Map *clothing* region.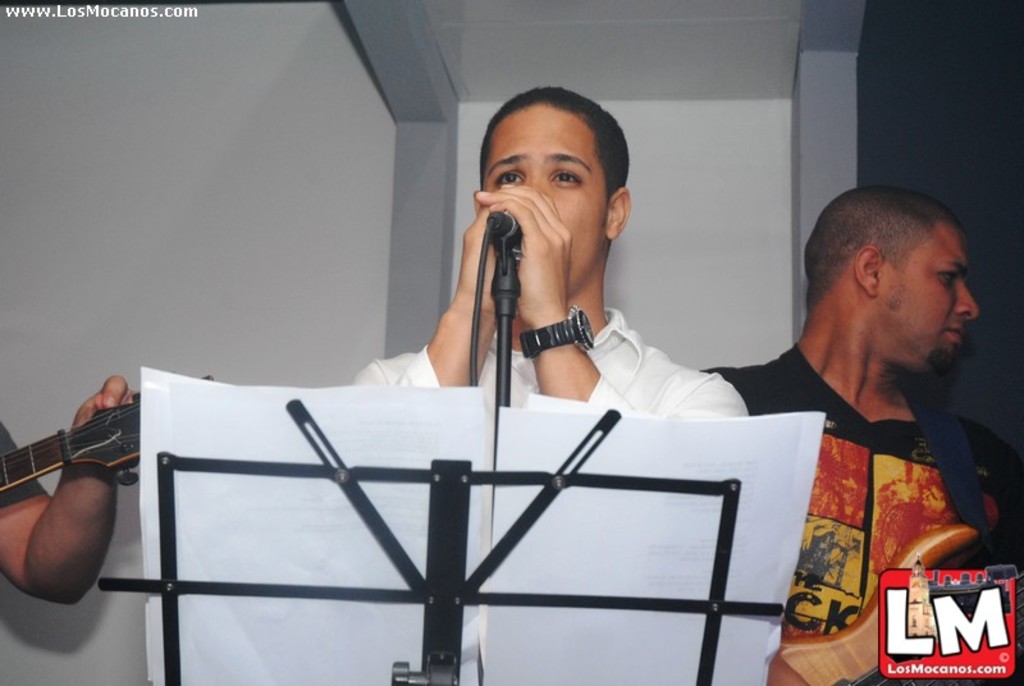
Mapped to box(0, 419, 46, 509).
